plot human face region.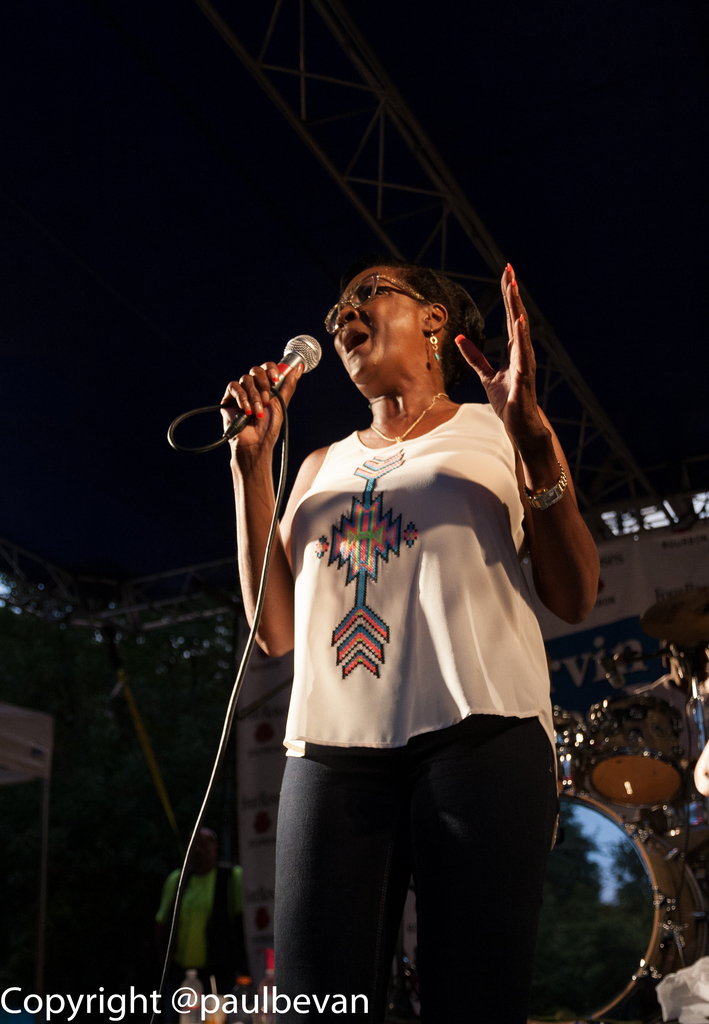
Plotted at rect(338, 269, 422, 402).
